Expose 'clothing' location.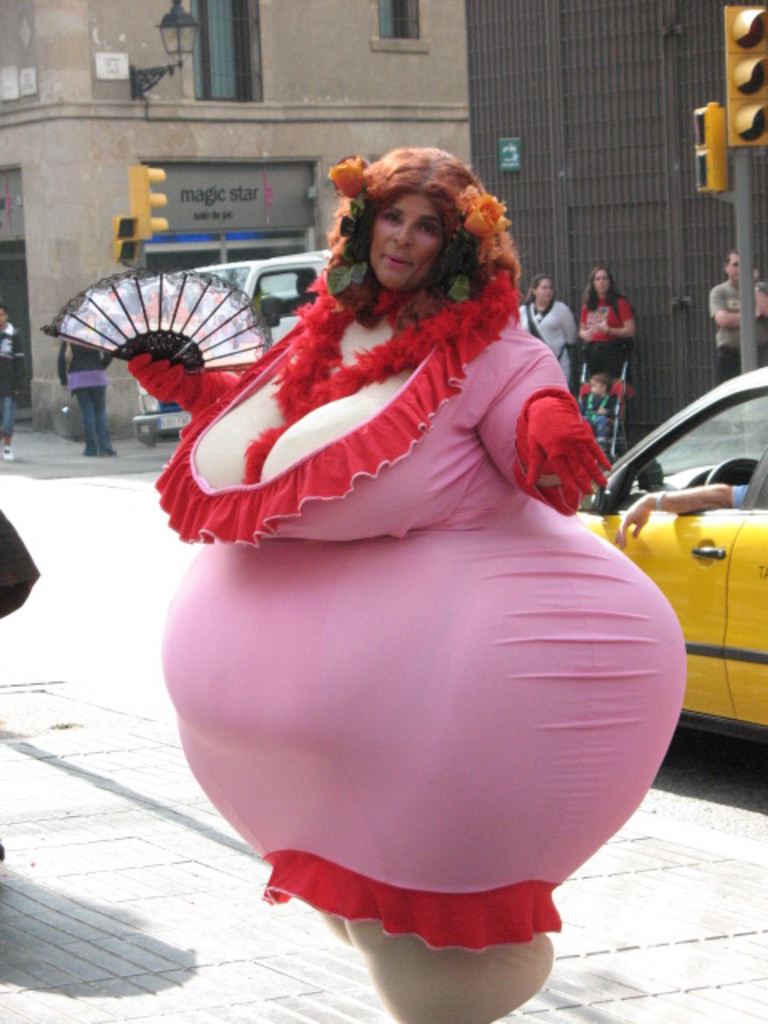
Exposed at (x1=0, y1=507, x2=42, y2=621).
